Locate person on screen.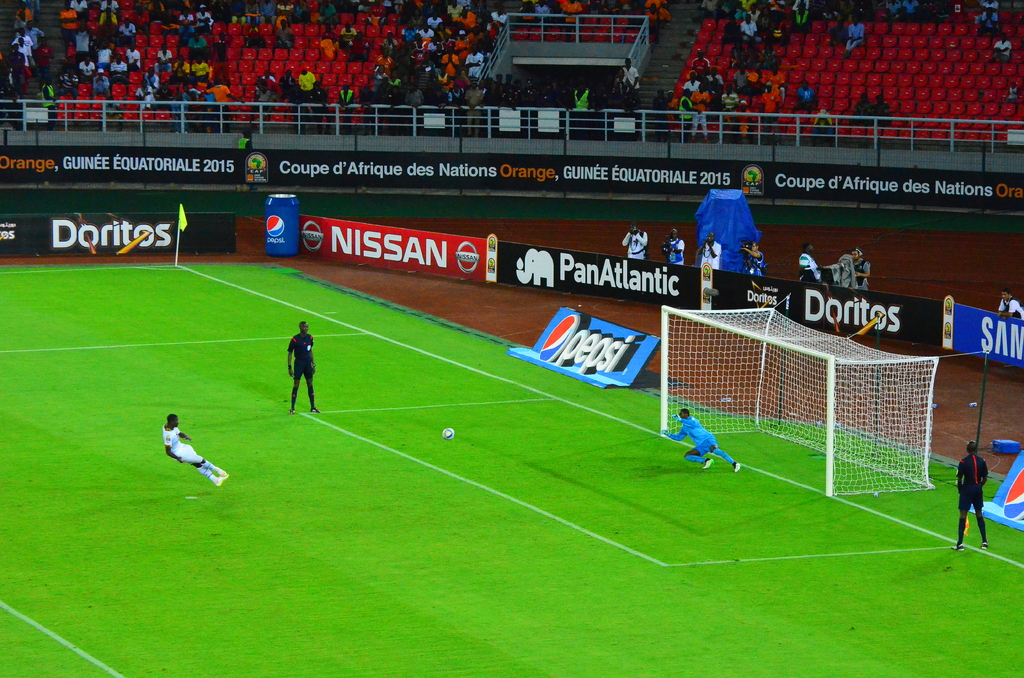
On screen at 152:412:230:488.
